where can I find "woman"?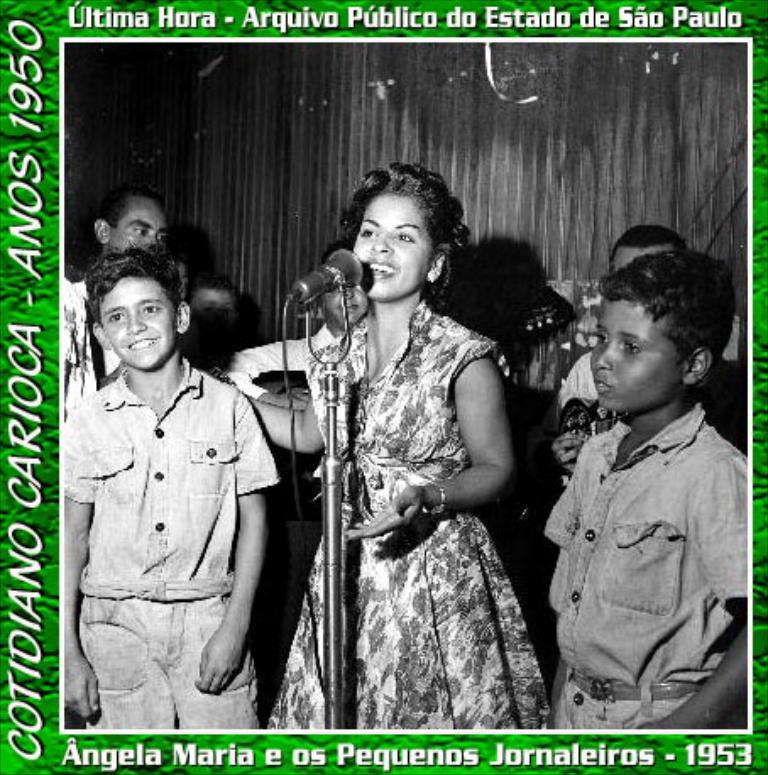
You can find it at 284, 161, 562, 741.
